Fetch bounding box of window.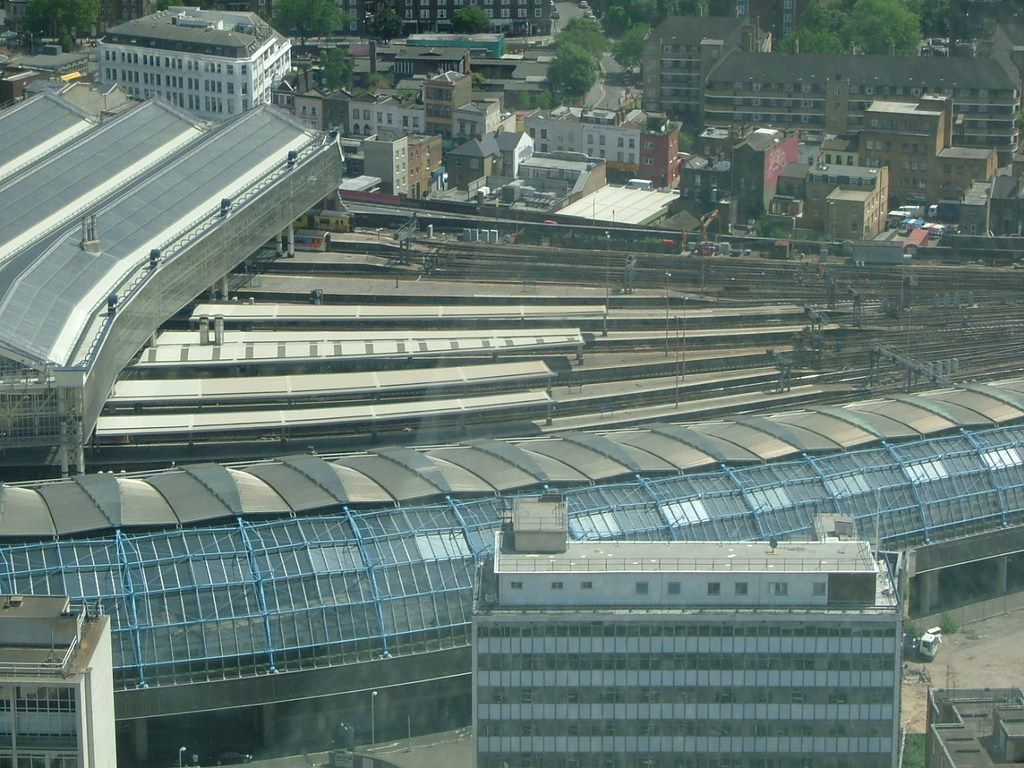
Bbox: region(510, 578, 522, 590).
